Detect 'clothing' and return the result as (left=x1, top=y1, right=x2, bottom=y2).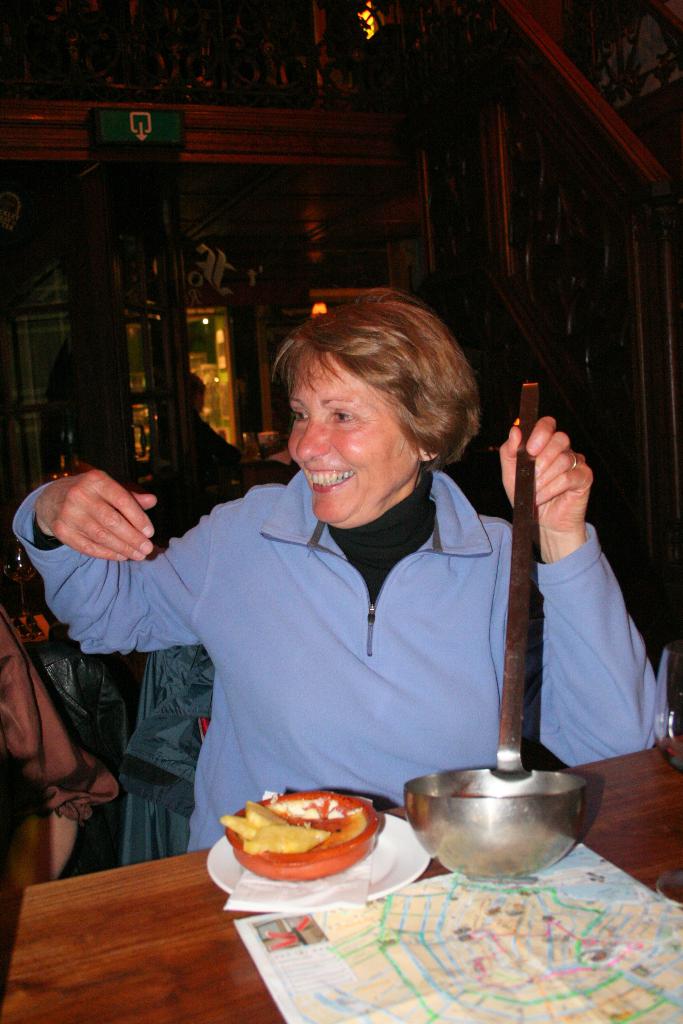
(left=117, top=642, right=217, bottom=866).
